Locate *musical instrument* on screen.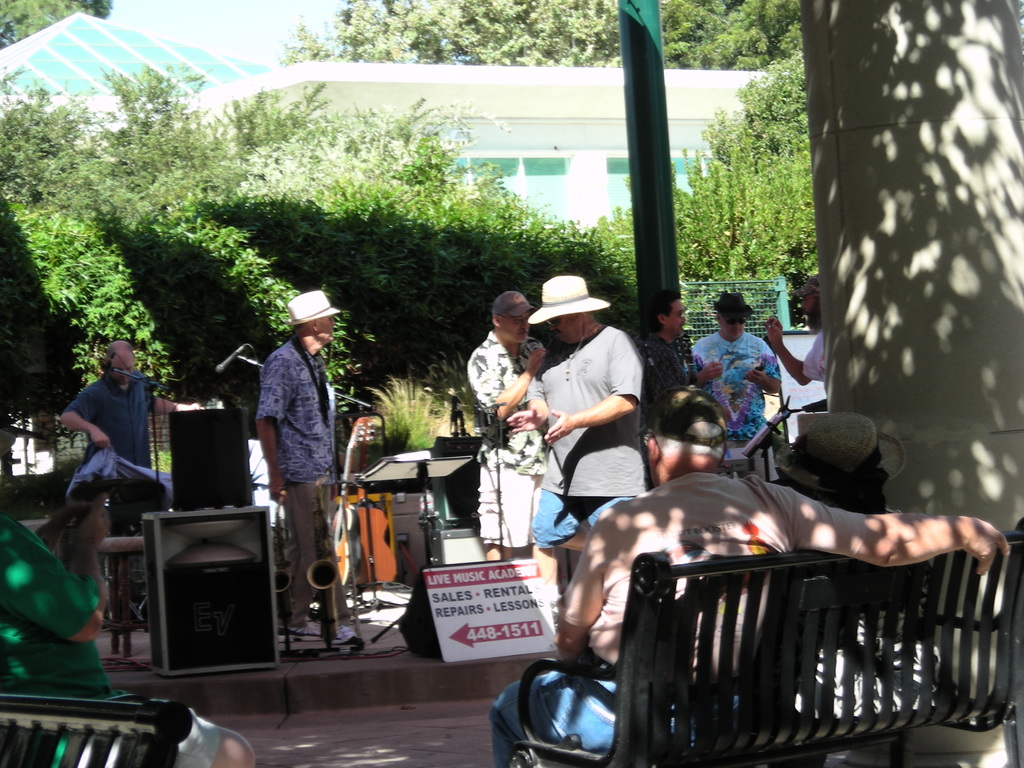
On screen at bbox=(676, 327, 703, 393).
